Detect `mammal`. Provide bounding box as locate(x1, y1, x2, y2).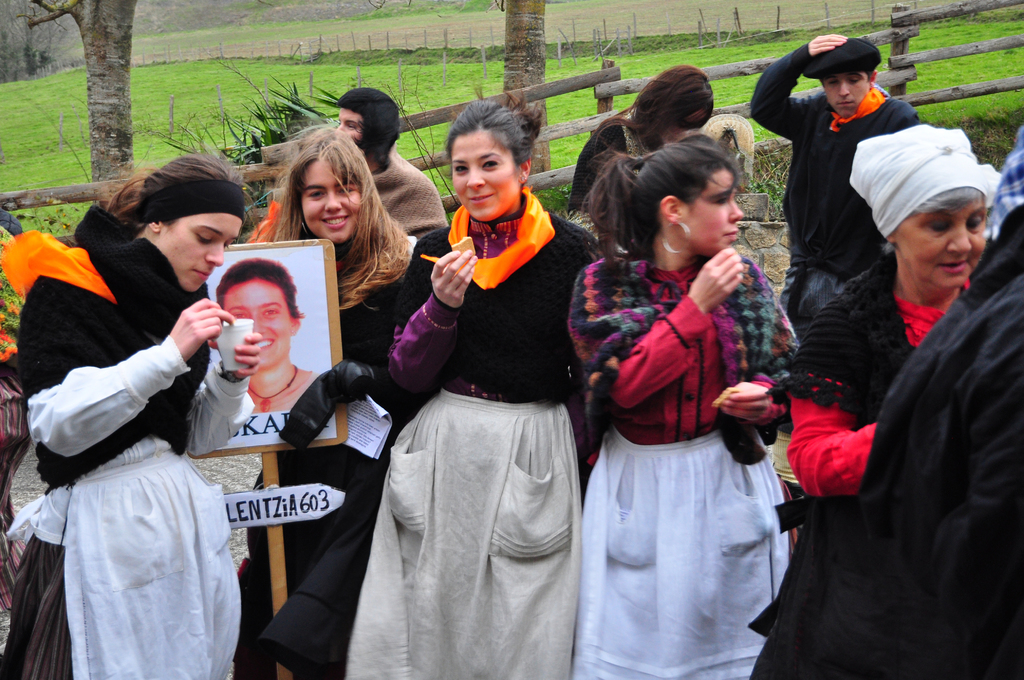
locate(205, 254, 326, 409).
